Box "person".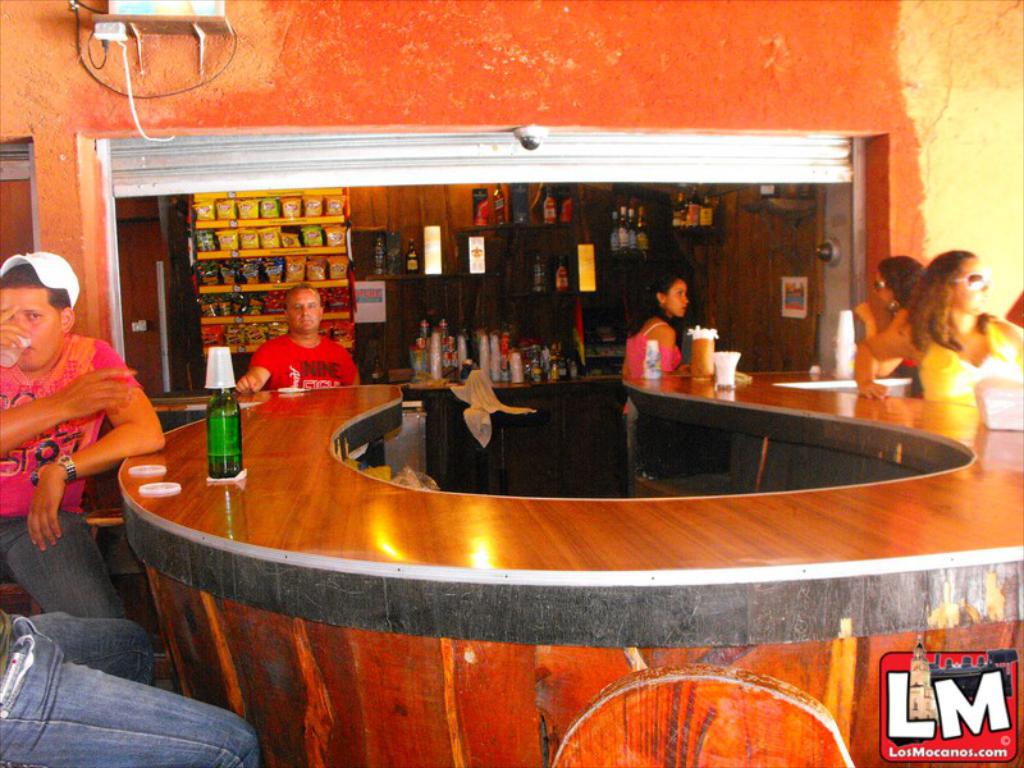
[623,269,708,379].
